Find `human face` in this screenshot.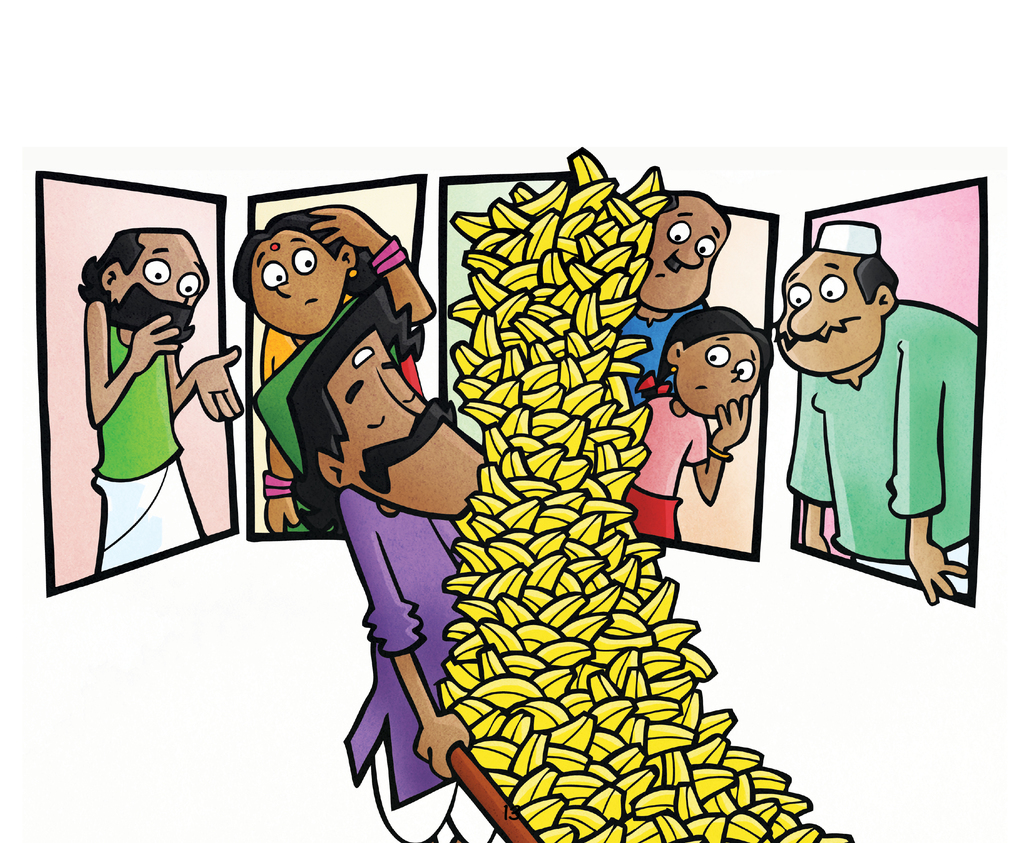
The bounding box for `human face` is <region>639, 196, 729, 309</region>.
